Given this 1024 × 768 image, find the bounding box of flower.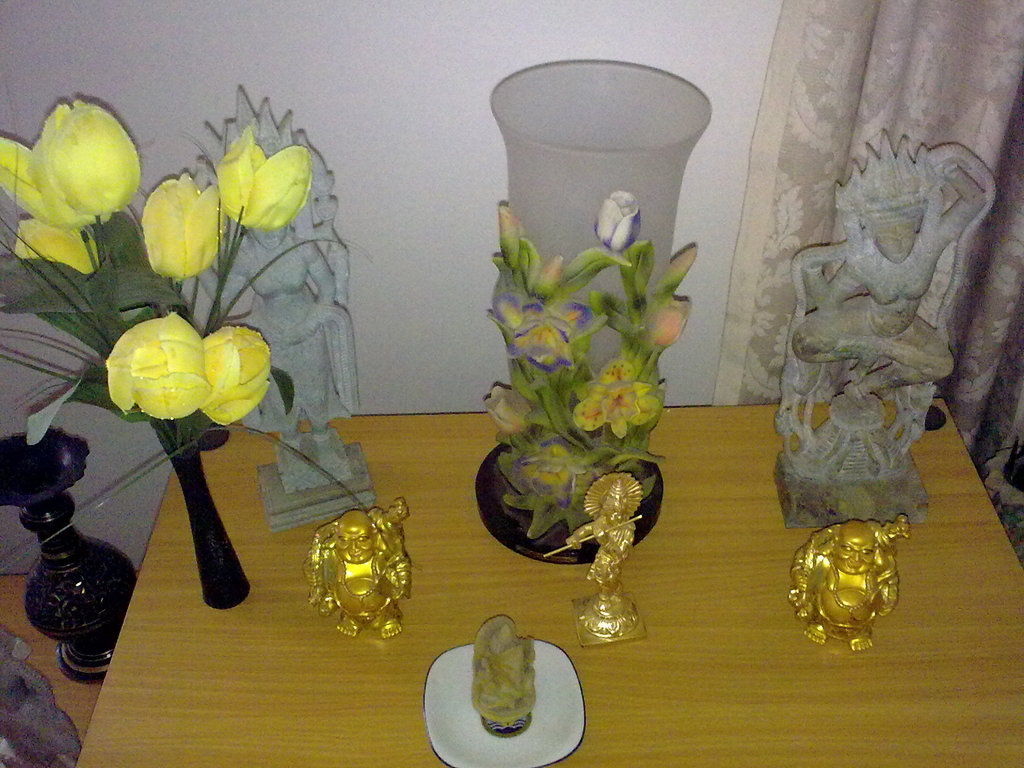
(x1=483, y1=384, x2=536, y2=437).
